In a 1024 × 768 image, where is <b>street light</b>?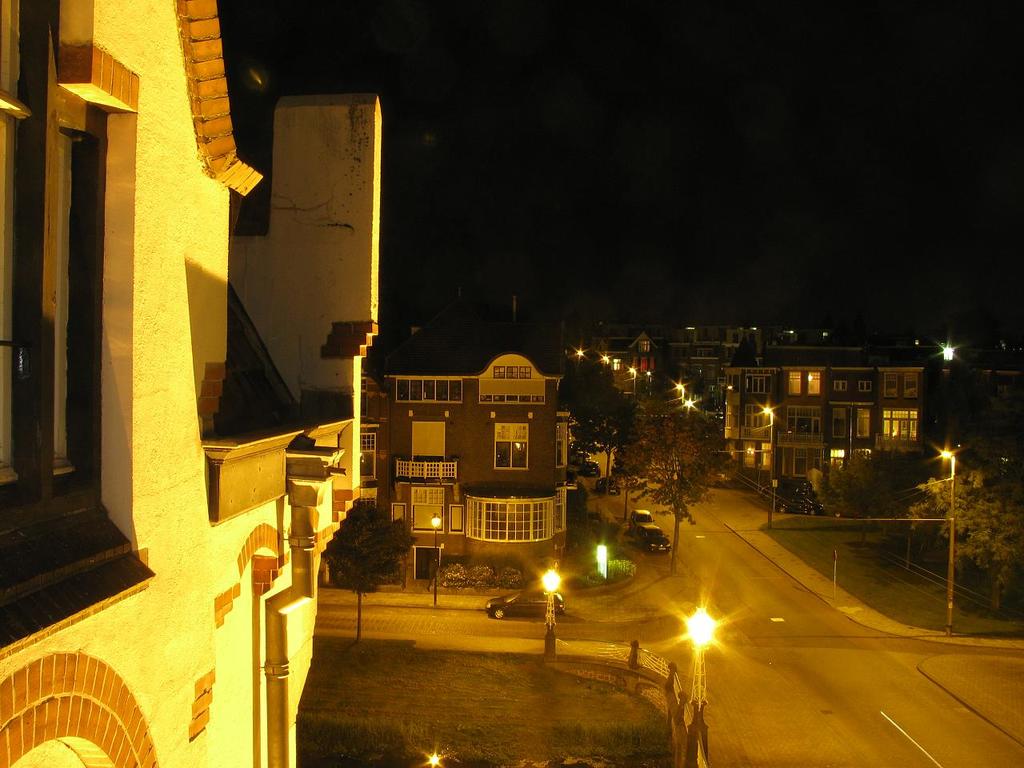
bbox=(934, 446, 960, 640).
